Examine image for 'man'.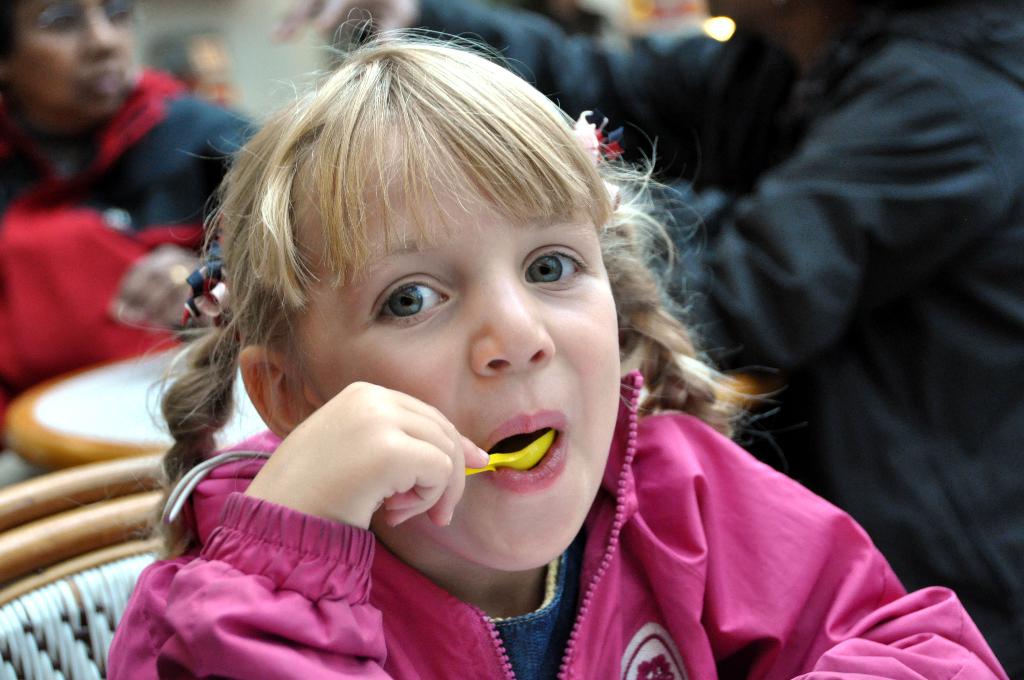
Examination result: bbox=[254, 0, 1023, 679].
